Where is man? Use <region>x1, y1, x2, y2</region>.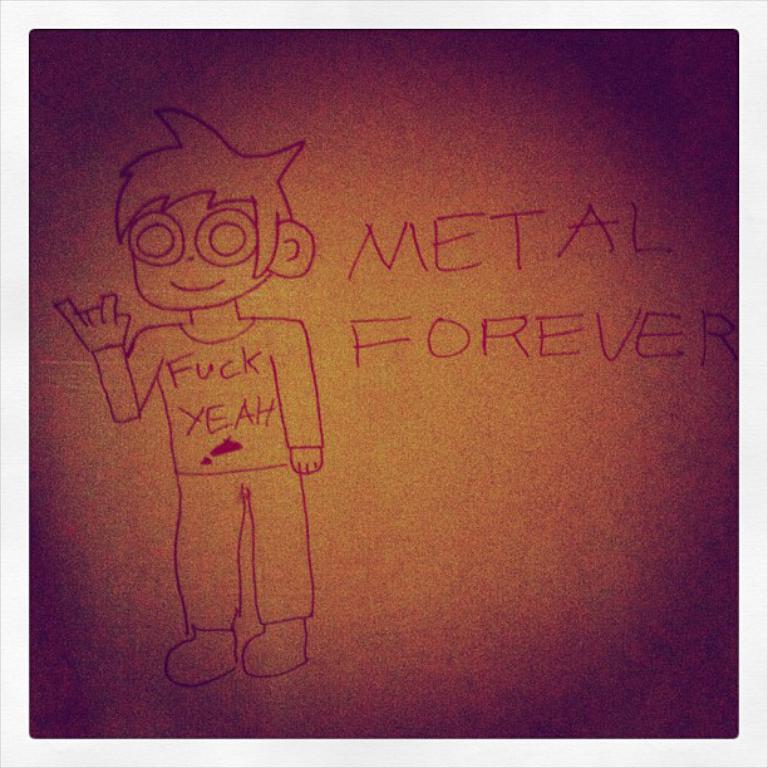
<region>46, 122, 374, 688</region>.
